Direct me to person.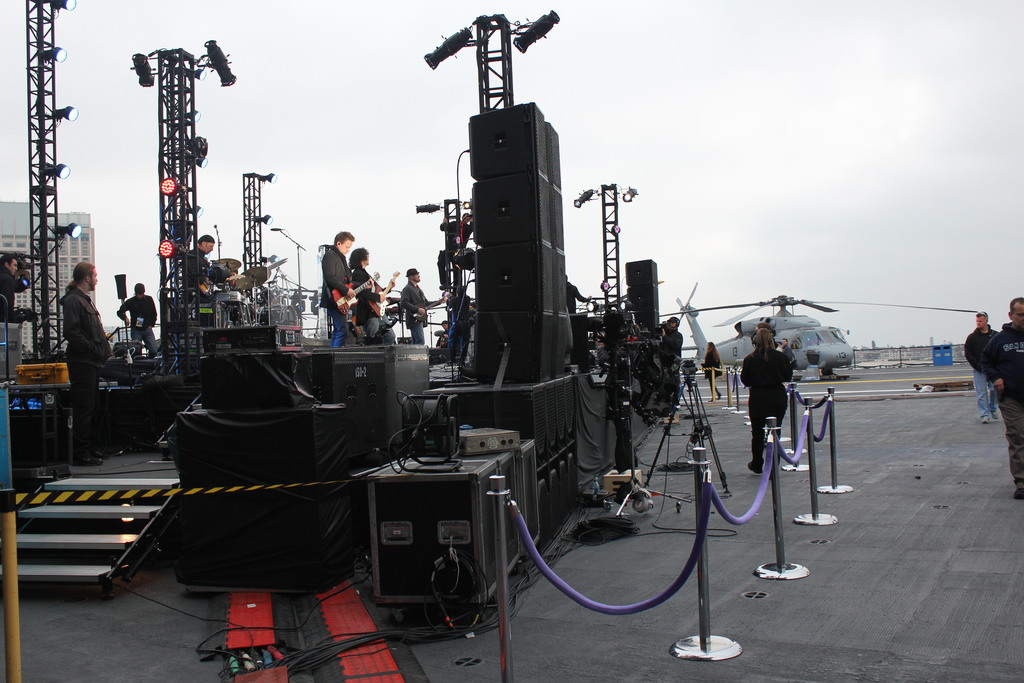
Direction: <bbox>58, 264, 114, 466</bbox>.
